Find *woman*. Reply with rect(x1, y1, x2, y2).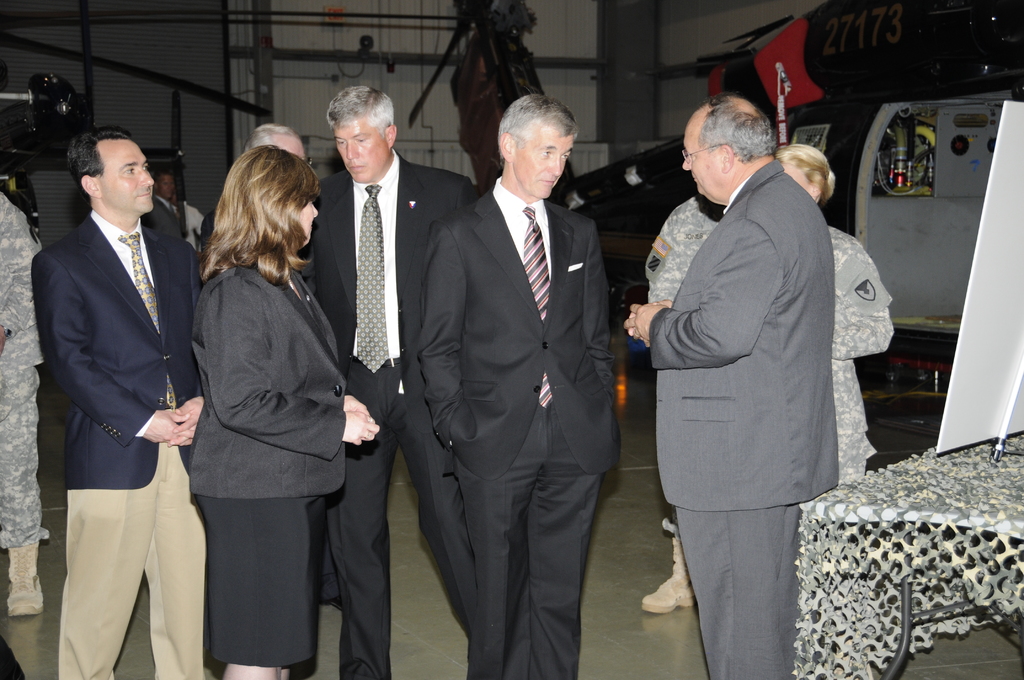
rect(772, 144, 889, 481).
